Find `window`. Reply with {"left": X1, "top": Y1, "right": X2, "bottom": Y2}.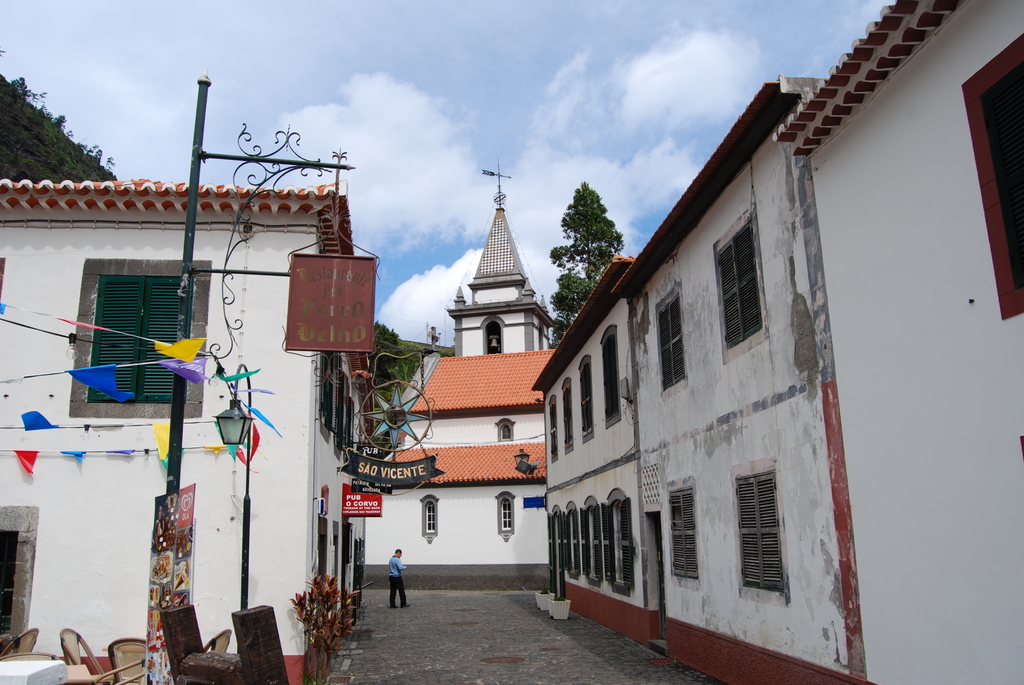
{"left": 597, "top": 331, "right": 621, "bottom": 429}.
